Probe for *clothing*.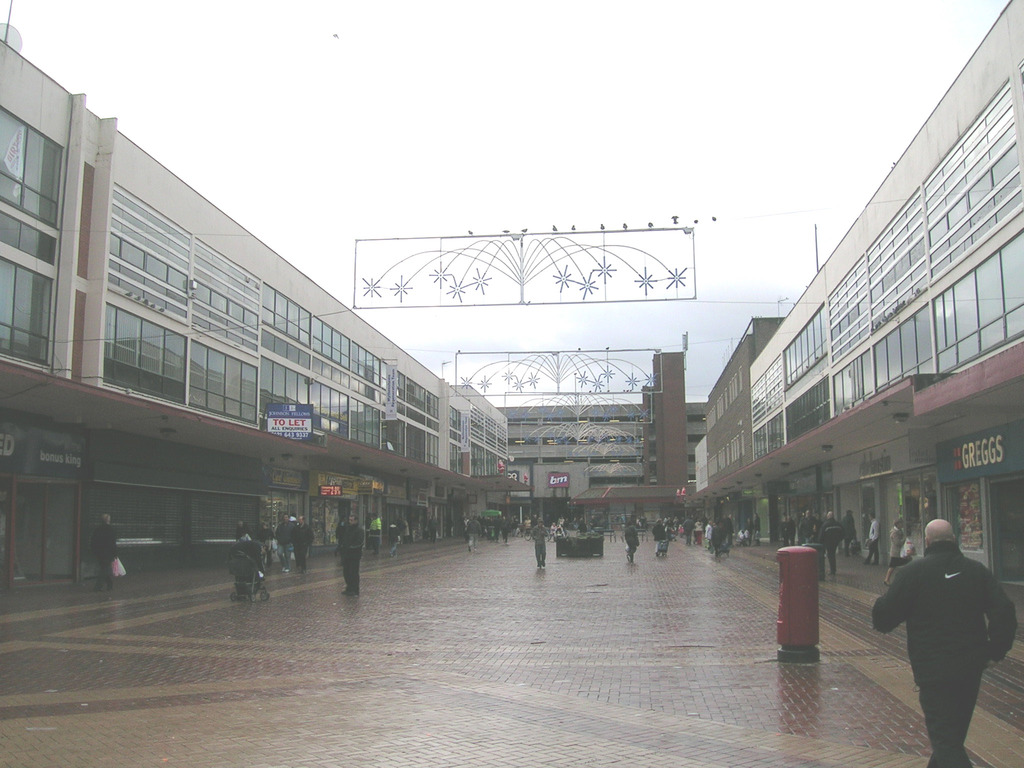
Probe result: BBox(707, 525, 717, 554).
